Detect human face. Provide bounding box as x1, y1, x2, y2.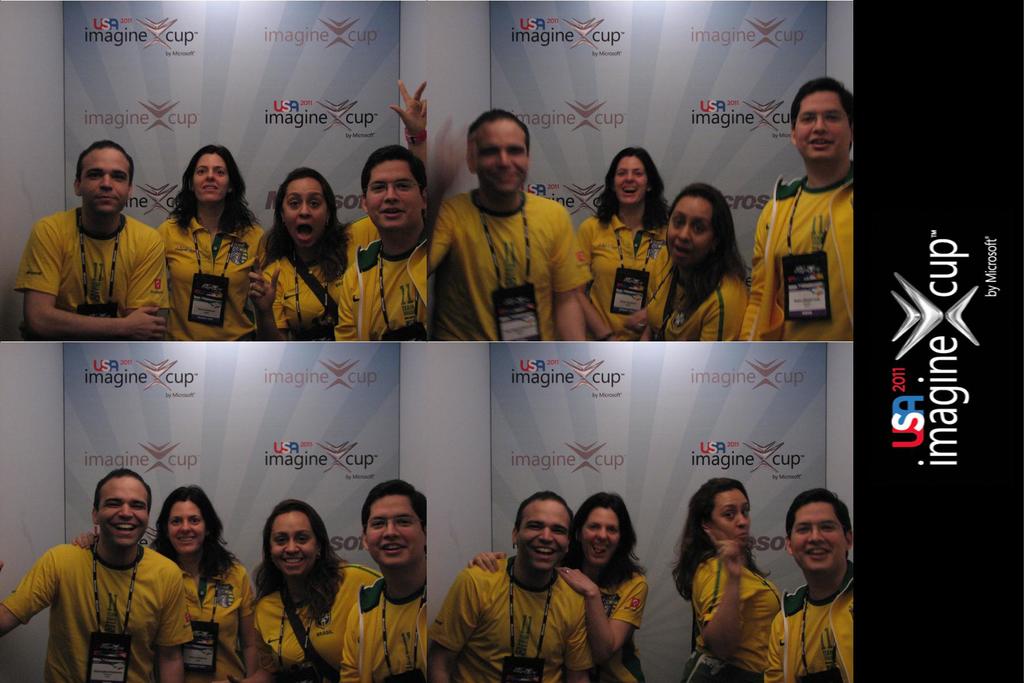
793, 89, 848, 167.
